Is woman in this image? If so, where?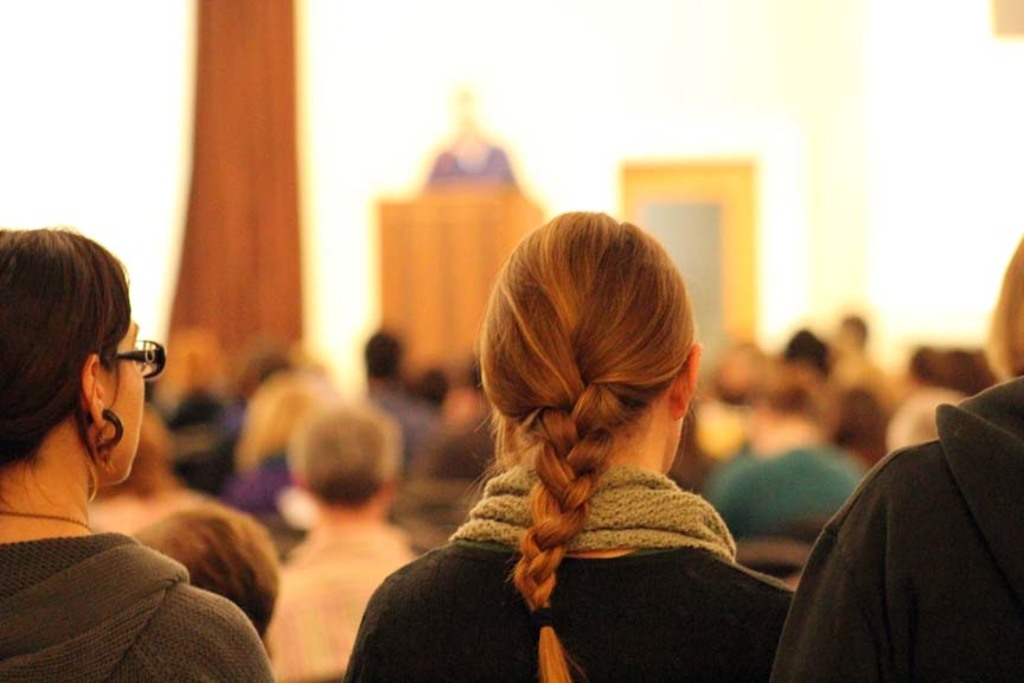
Yes, at (left=228, top=363, right=352, bottom=515).
